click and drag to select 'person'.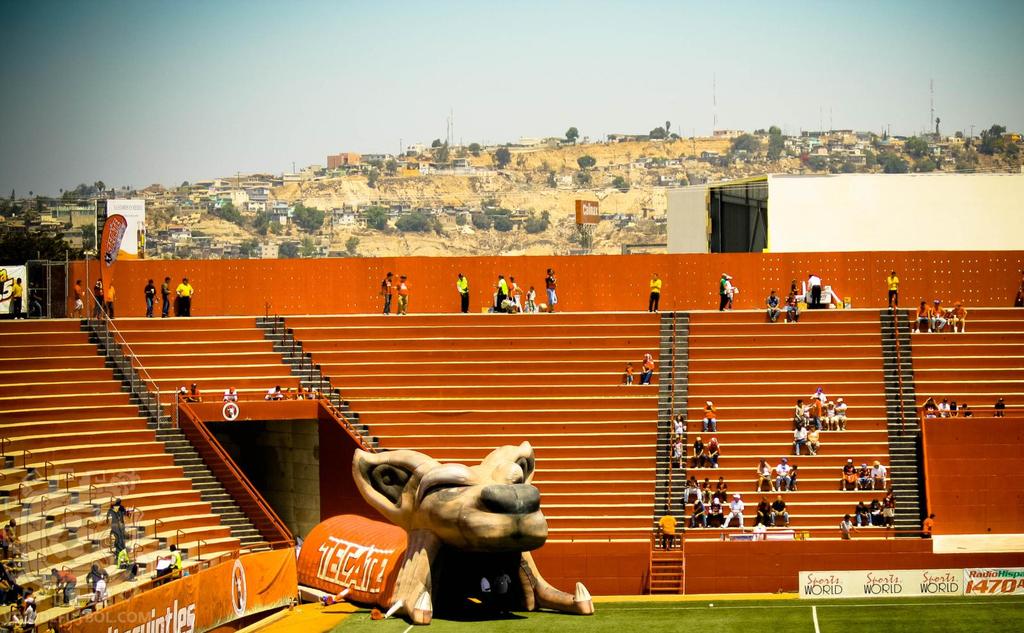
Selection: locate(545, 264, 561, 314).
